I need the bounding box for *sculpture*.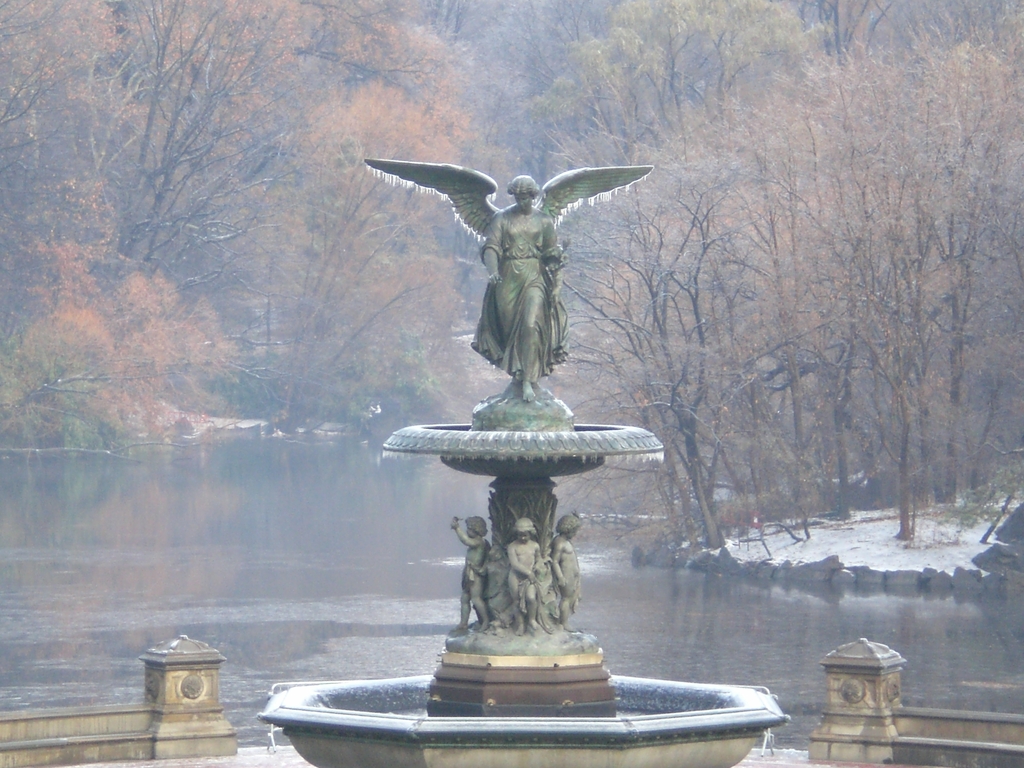
Here it is: 501/515/537/630.
